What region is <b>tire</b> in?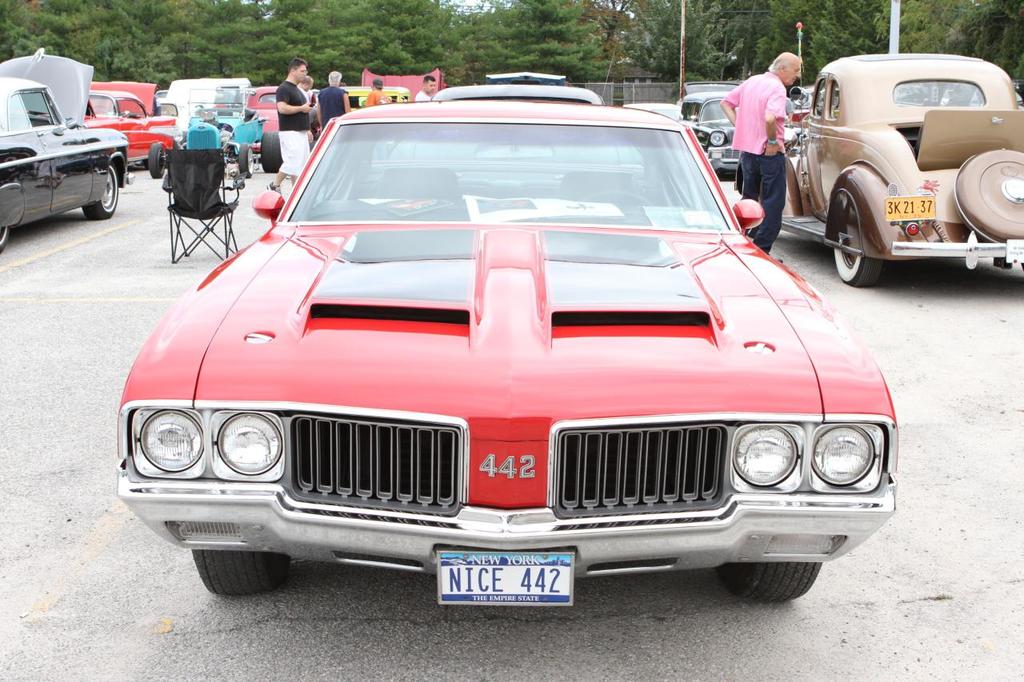
x1=150, y1=142, x2=166, y2=179.
